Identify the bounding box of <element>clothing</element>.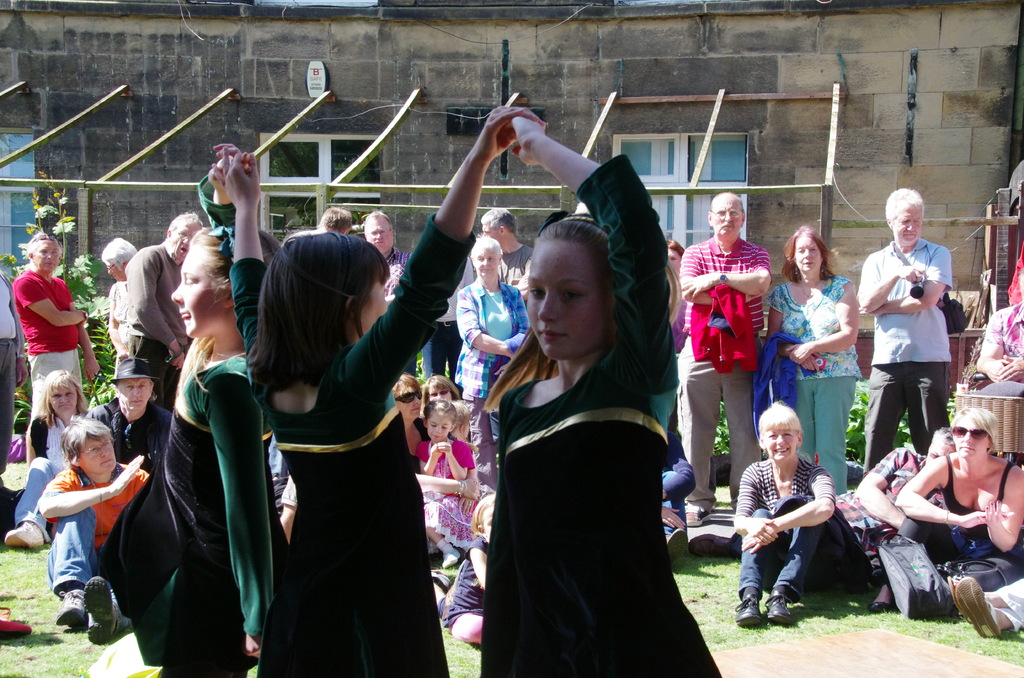
region(771, 275, 864, 477).
